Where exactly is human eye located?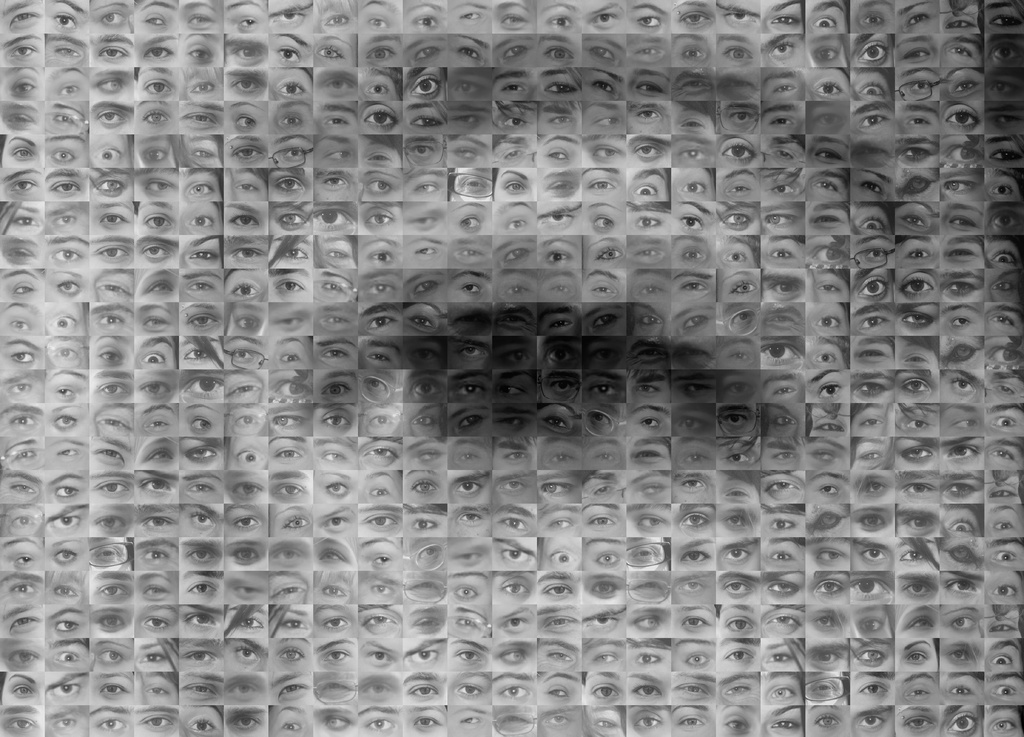
Its bounding box is bbox=(100, 346, 122, 363).
